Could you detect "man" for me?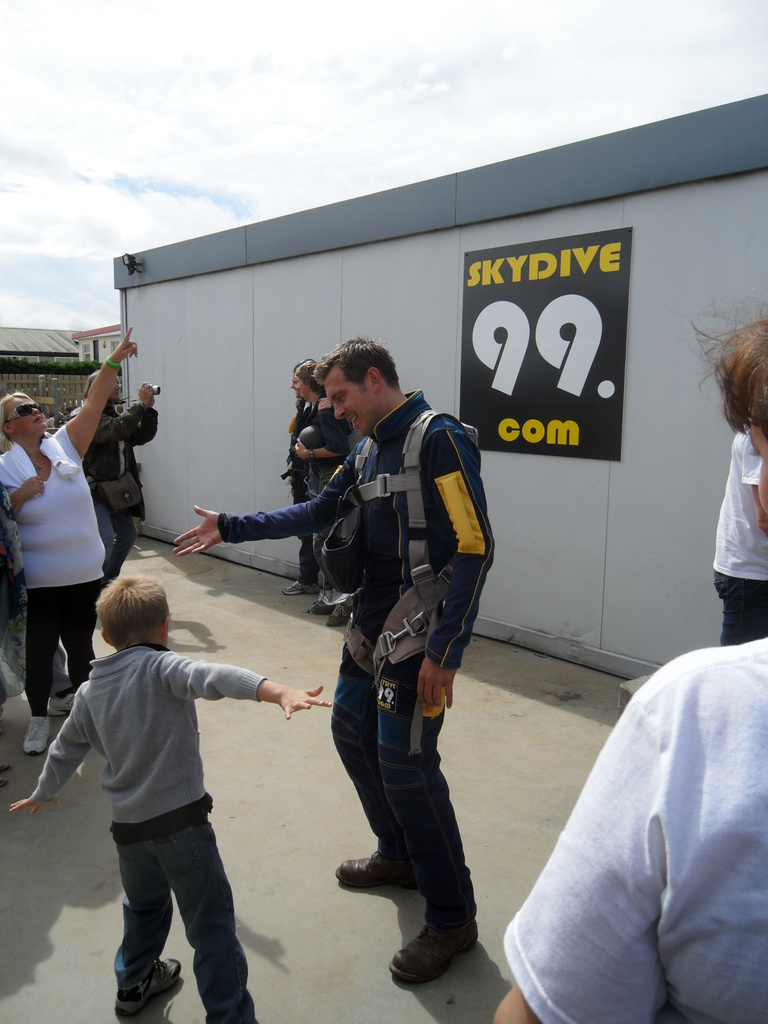
Detection result: [705,424,767,643].
